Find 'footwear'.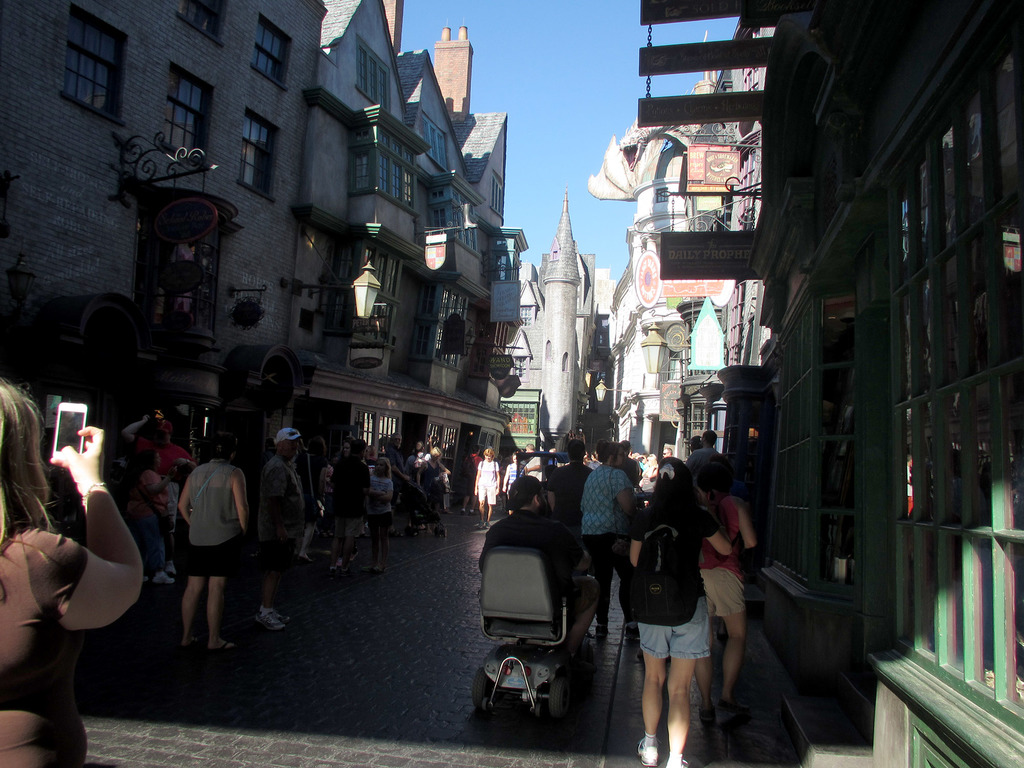
bbox=(461, 511, 465, 514).
